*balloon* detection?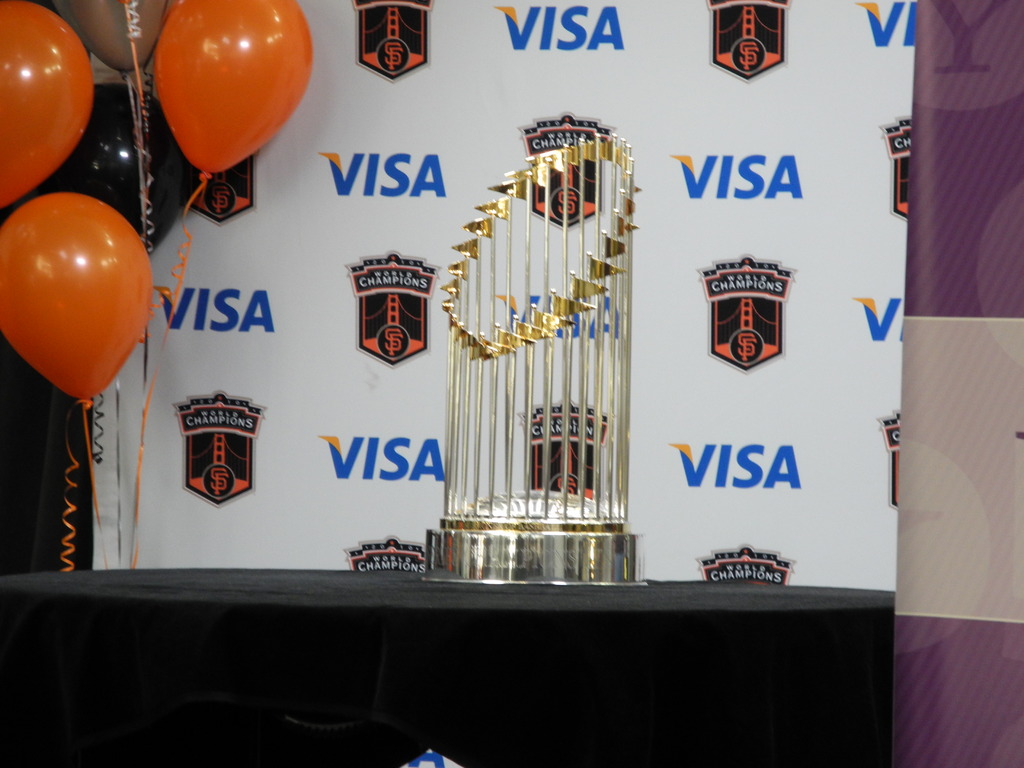
(left=0, top=3, right=95, bottom=205)
